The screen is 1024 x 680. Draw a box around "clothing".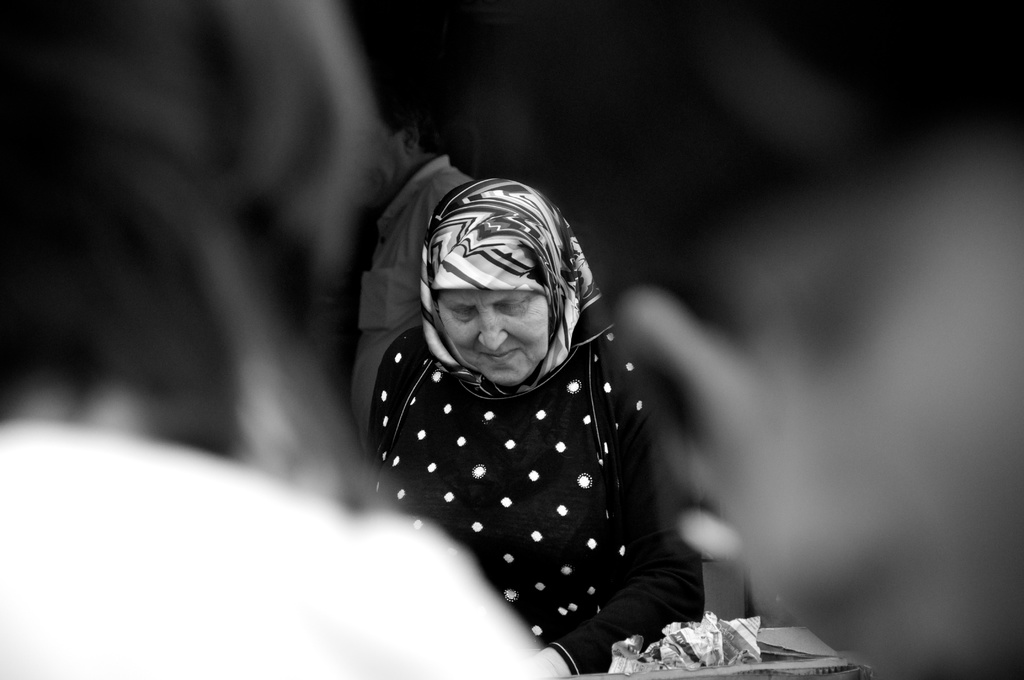
<bbox>371, 177, 706, 677</bbox>.
